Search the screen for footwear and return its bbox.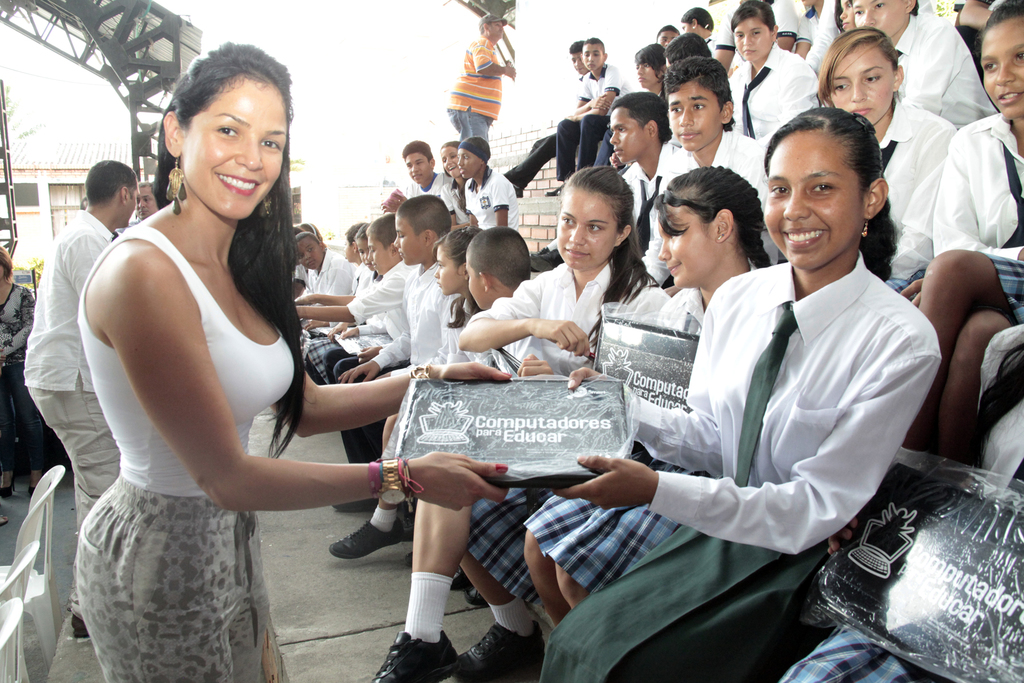
Found: pyautogui.locateOnScreen(333, 498, 381, 514).
